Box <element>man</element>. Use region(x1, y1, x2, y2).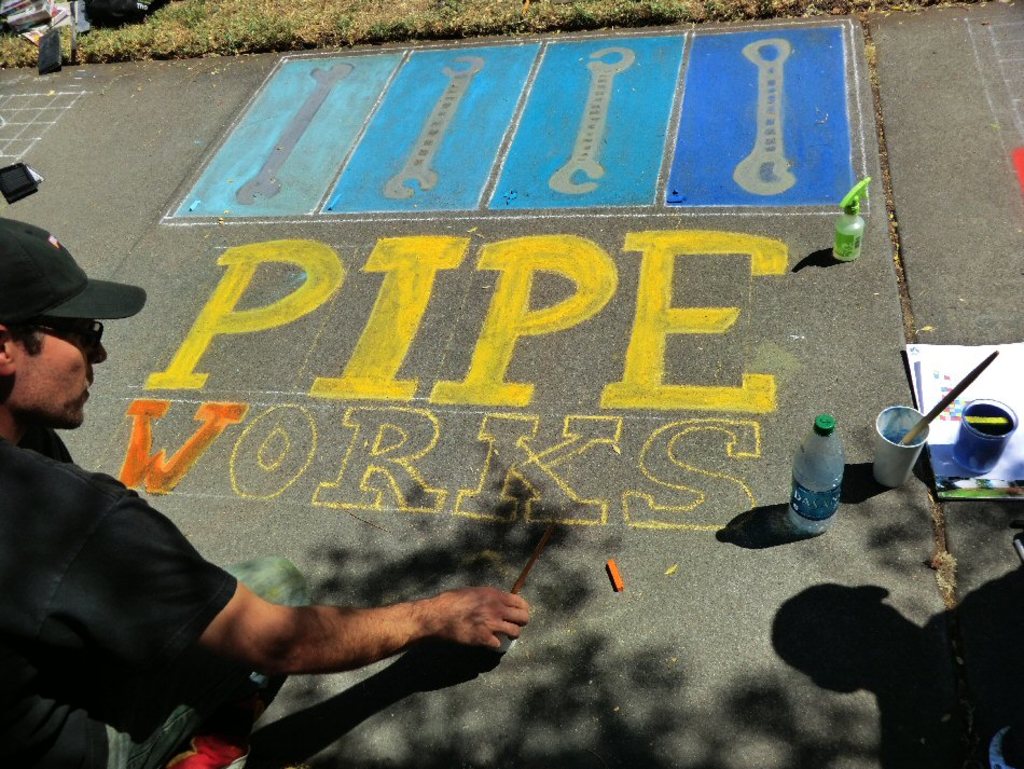
region(0, 218, 524, 768).
